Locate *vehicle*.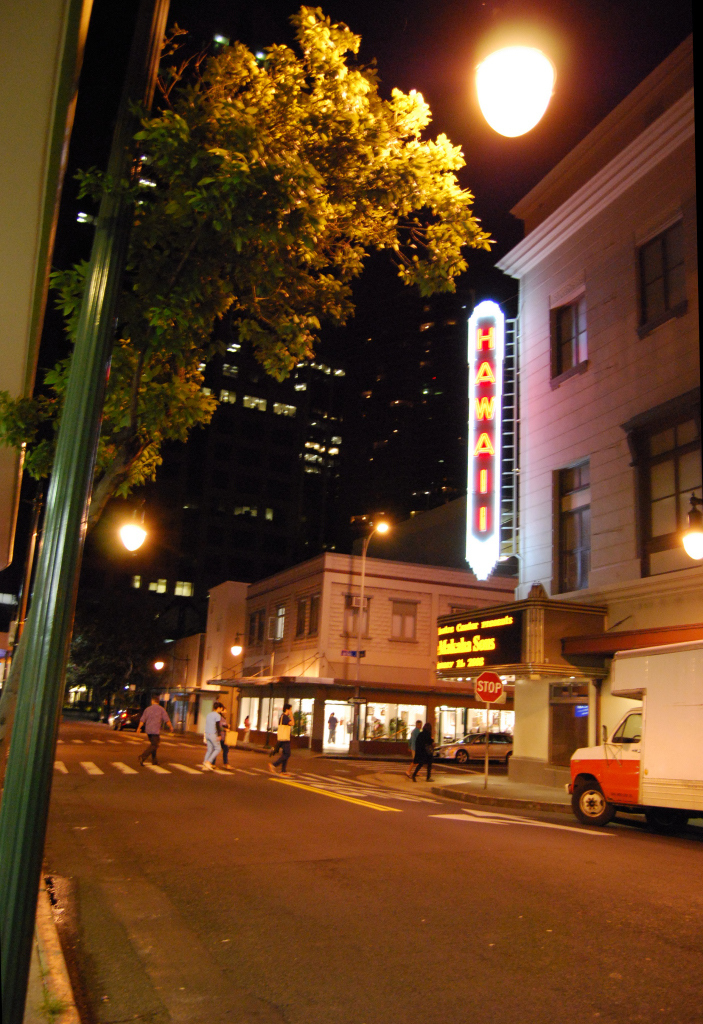
Bounding box: 429, 731, 516, 765.
